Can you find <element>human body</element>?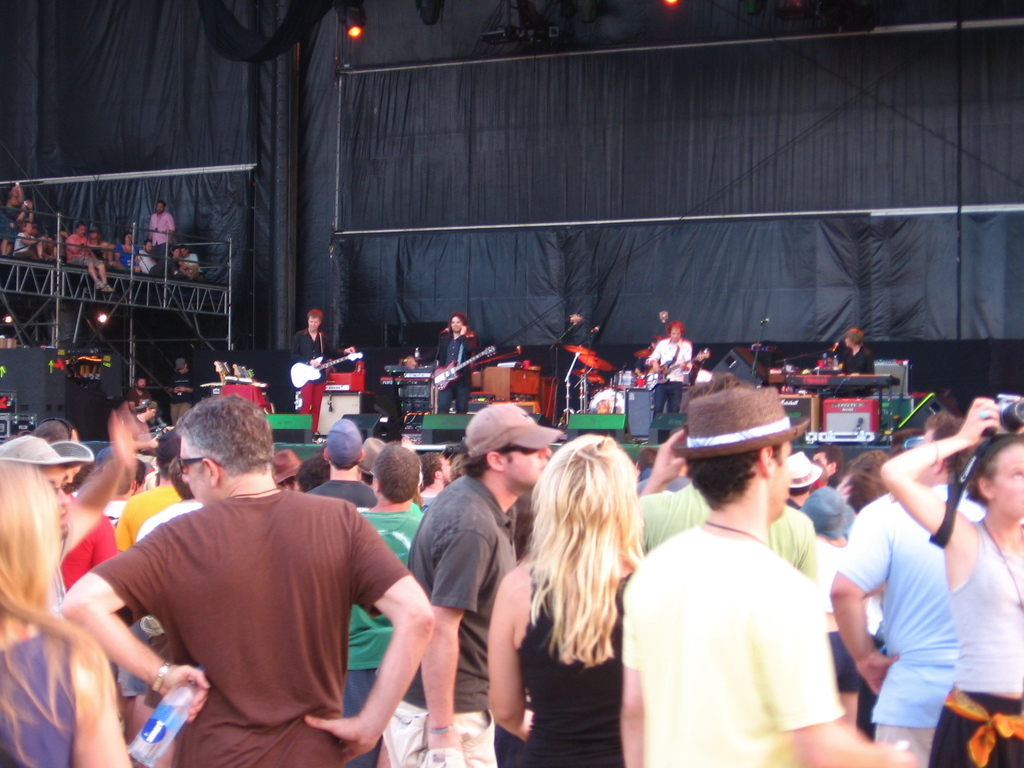
Yes, bounding box: 123, 381, 150, 410.
